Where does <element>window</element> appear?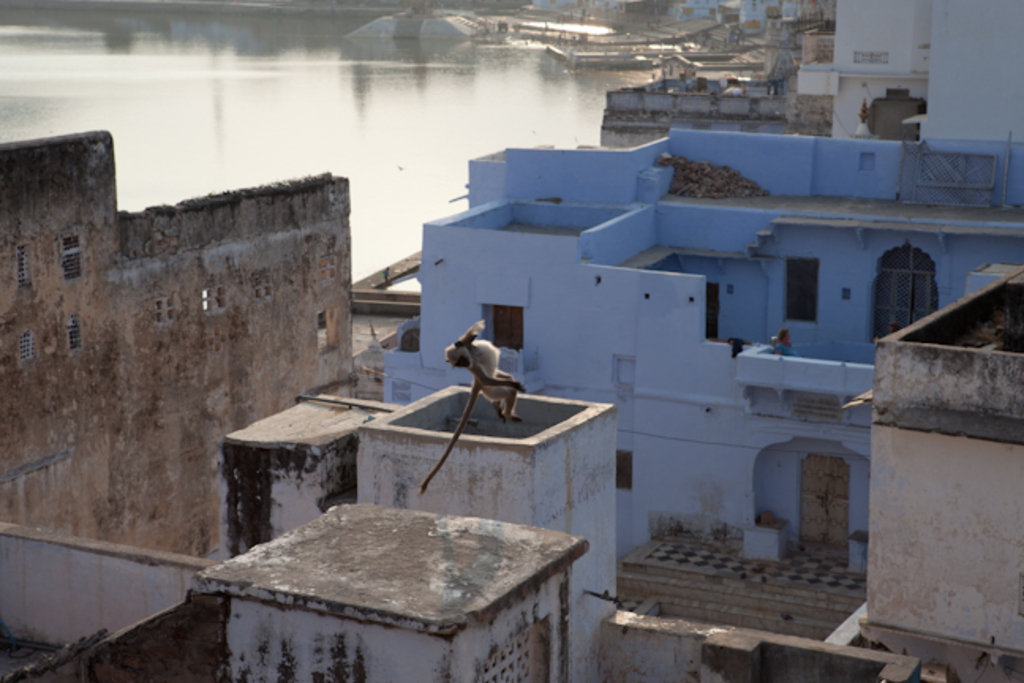
Appears at (left=796, top=452, right=850, bottom=564).
